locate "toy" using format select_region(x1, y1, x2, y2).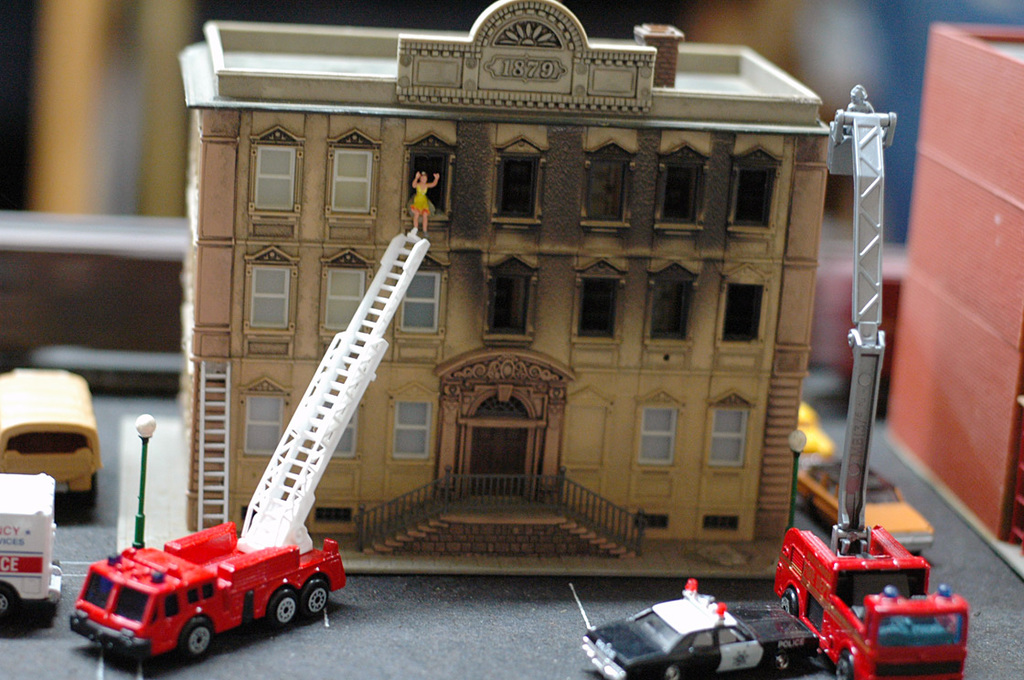
select_region(0, 476, 67, 615).
